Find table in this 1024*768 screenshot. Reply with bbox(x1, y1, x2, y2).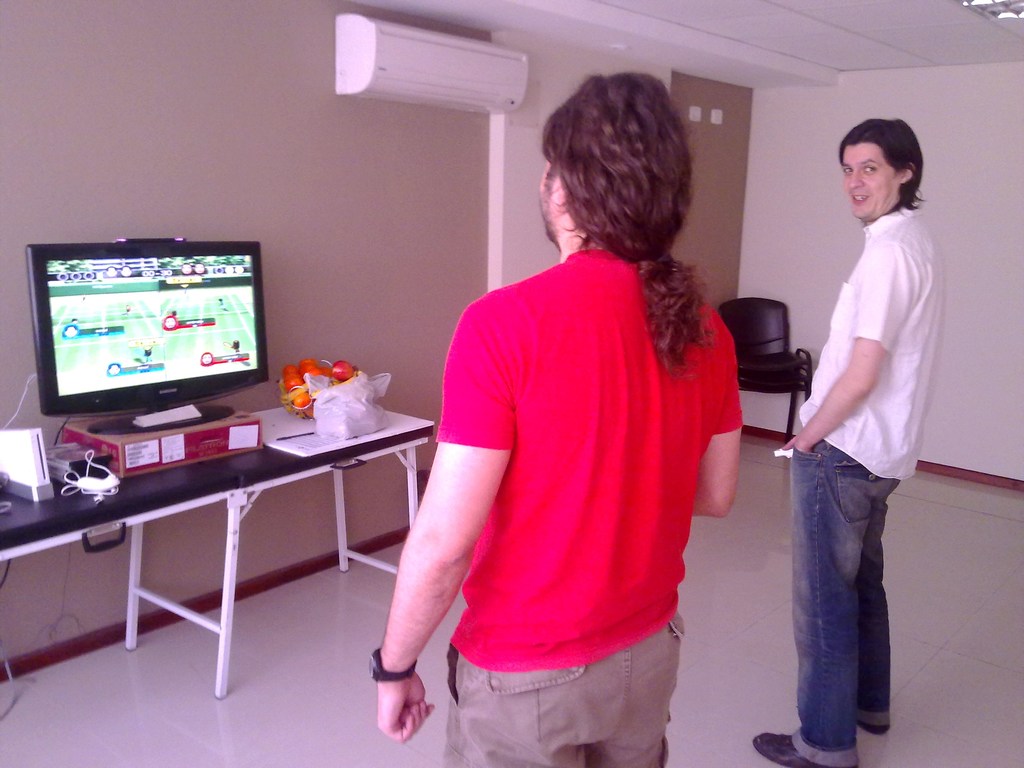
bbox(0, 388, 435, 701).
